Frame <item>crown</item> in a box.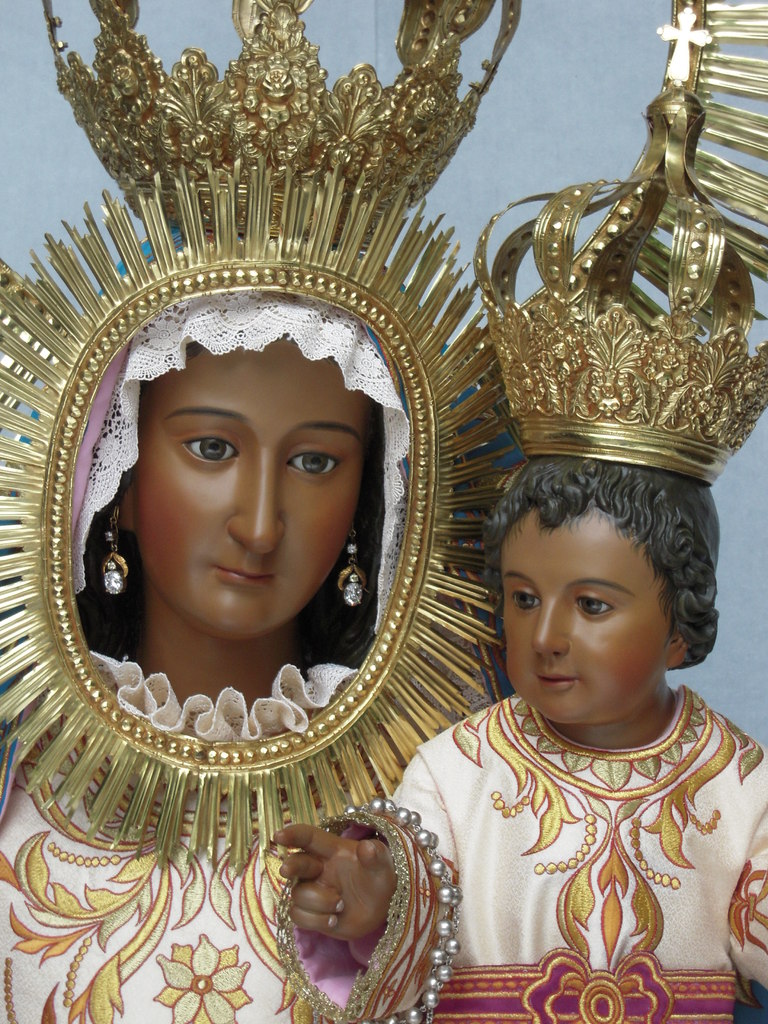
<region>486, 8, 765, 481</region>.
